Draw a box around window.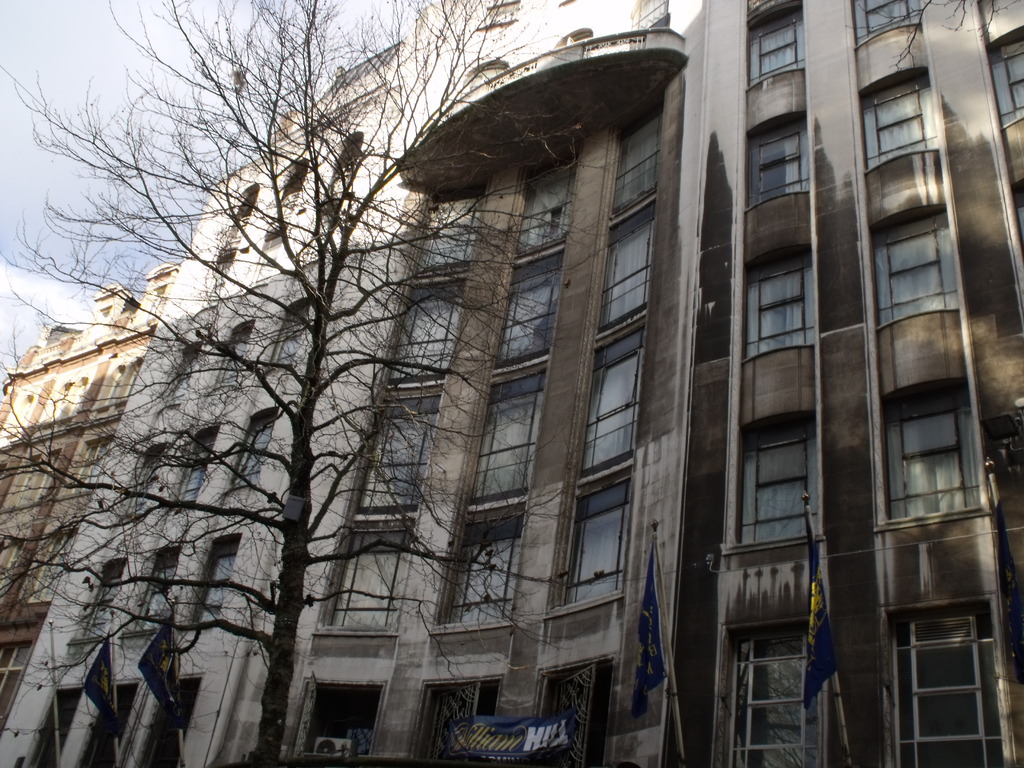
<bbox>375, 406, 429, 509</bbox>.
